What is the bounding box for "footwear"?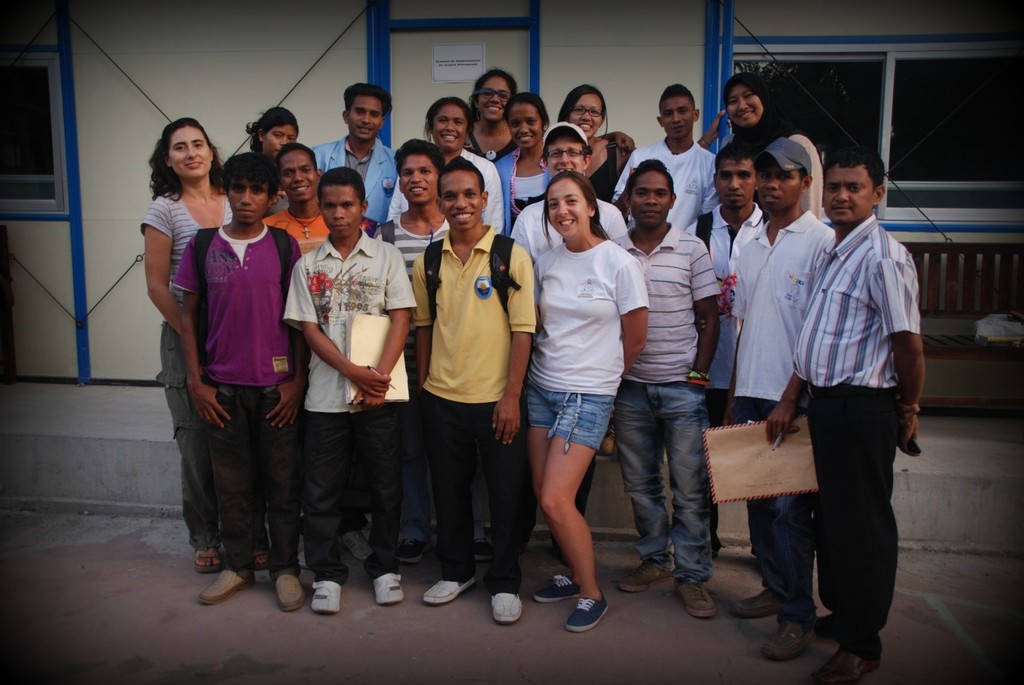
x1=808 y1=652 x2=884 y2=684.
